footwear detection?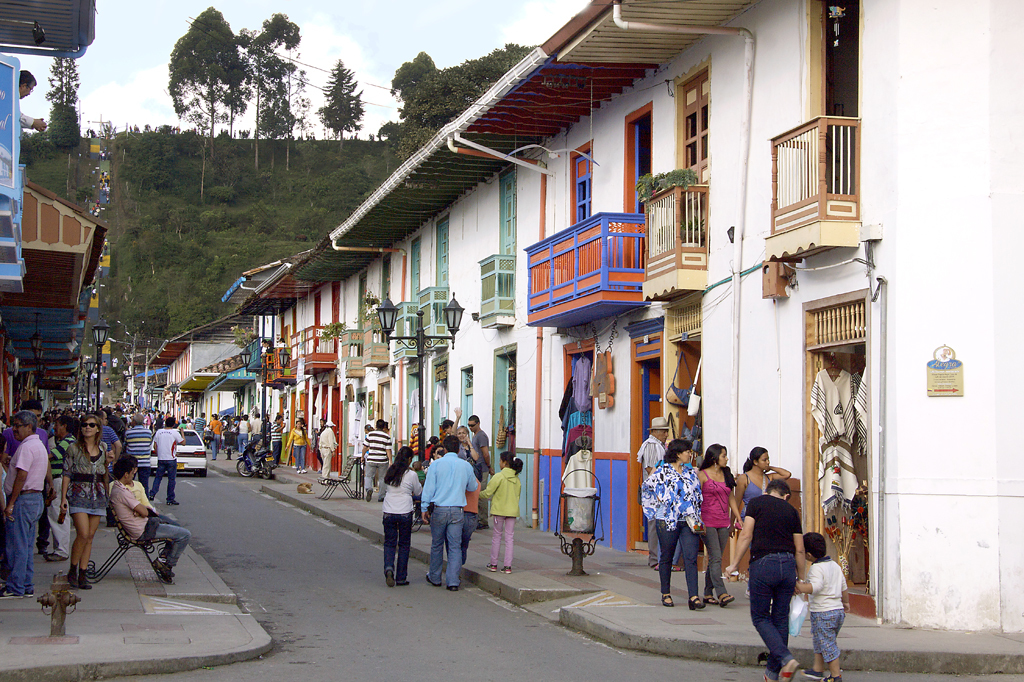
crop(151, 555, 174, 589)
